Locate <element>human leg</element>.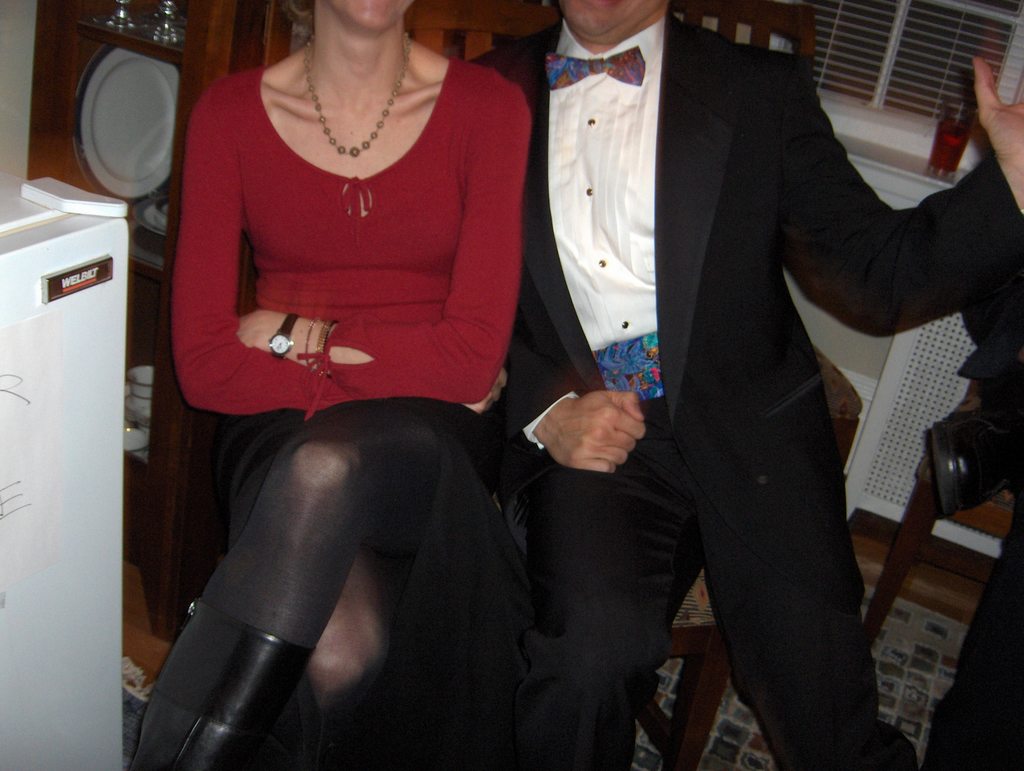
Bounding box: Rect(529, 428, 707, 770).
